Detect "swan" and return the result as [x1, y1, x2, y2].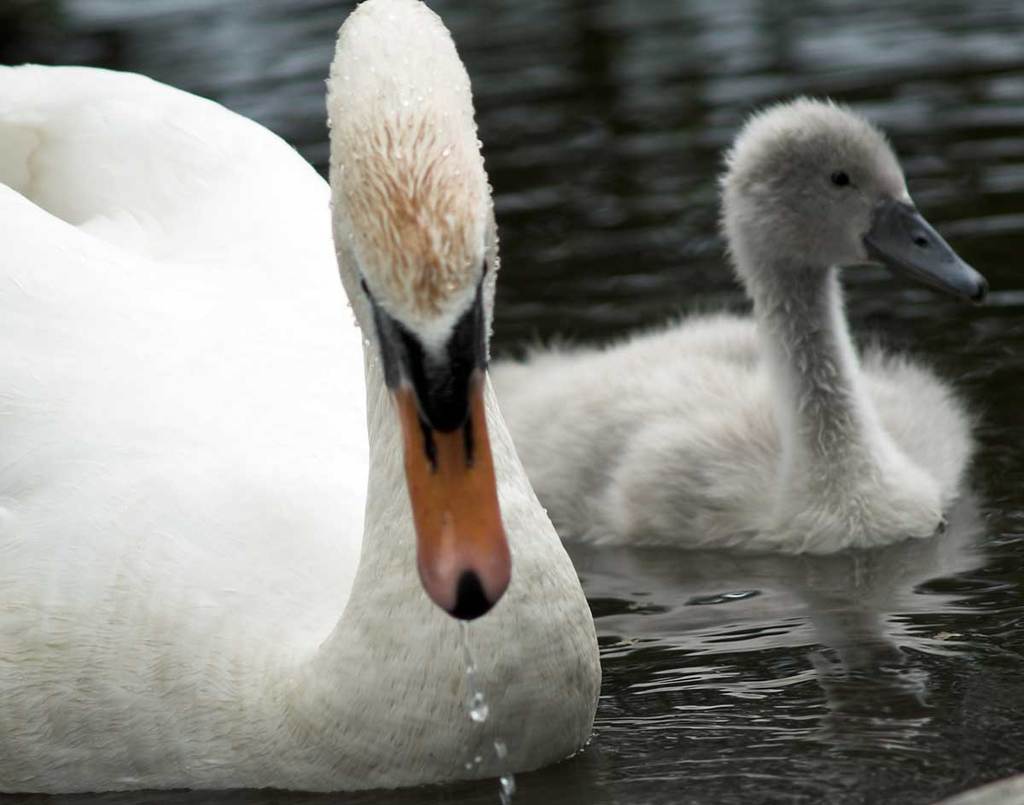
[480, 90, 984, 553].
